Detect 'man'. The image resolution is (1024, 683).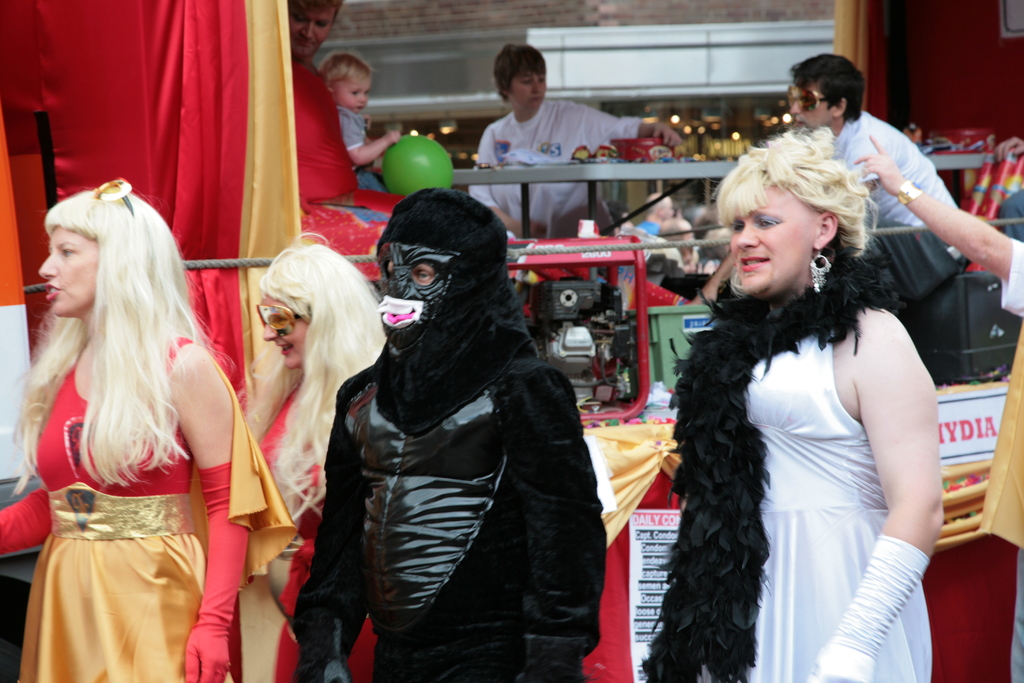
bbox(310, 165, 607, 676).
